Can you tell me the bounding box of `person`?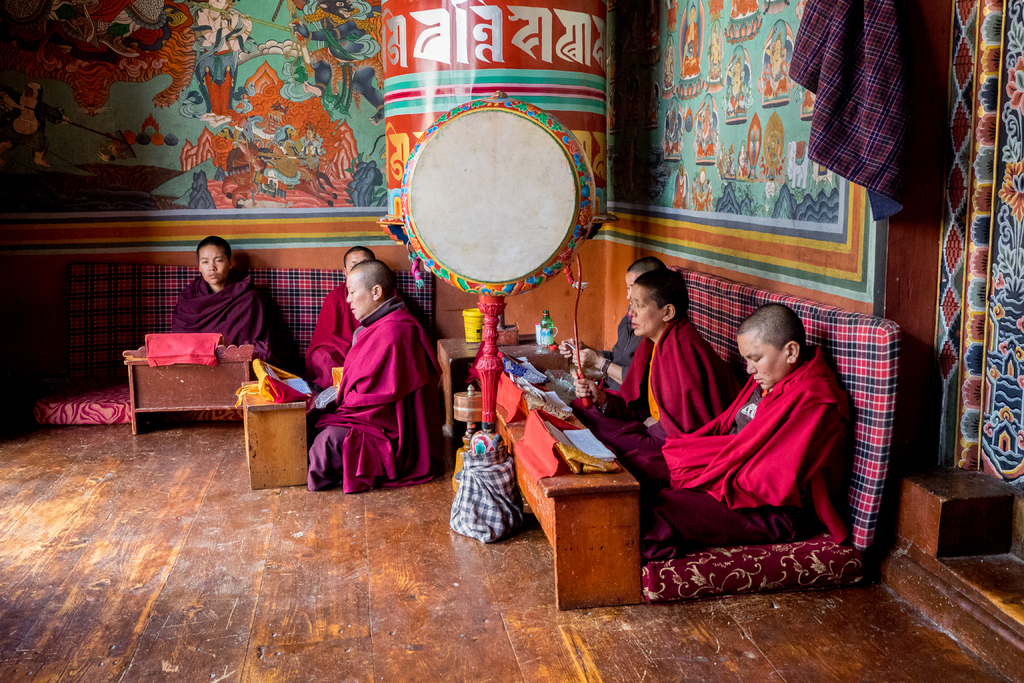
(left=164, top=234, right=278, bottom=365).
